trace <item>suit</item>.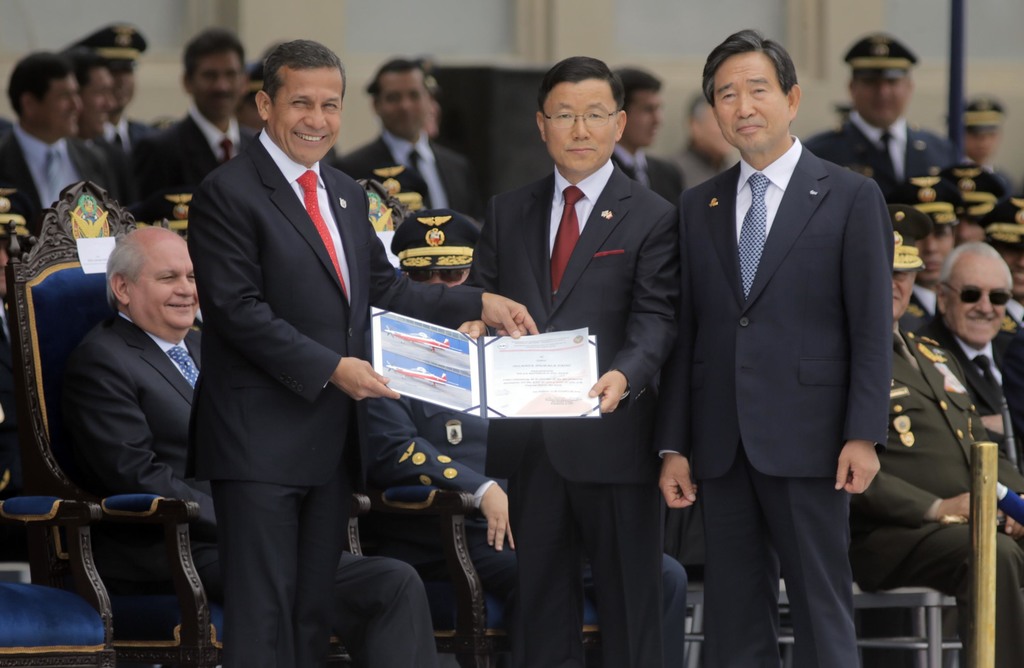
Traced to 801/110/960/200.
